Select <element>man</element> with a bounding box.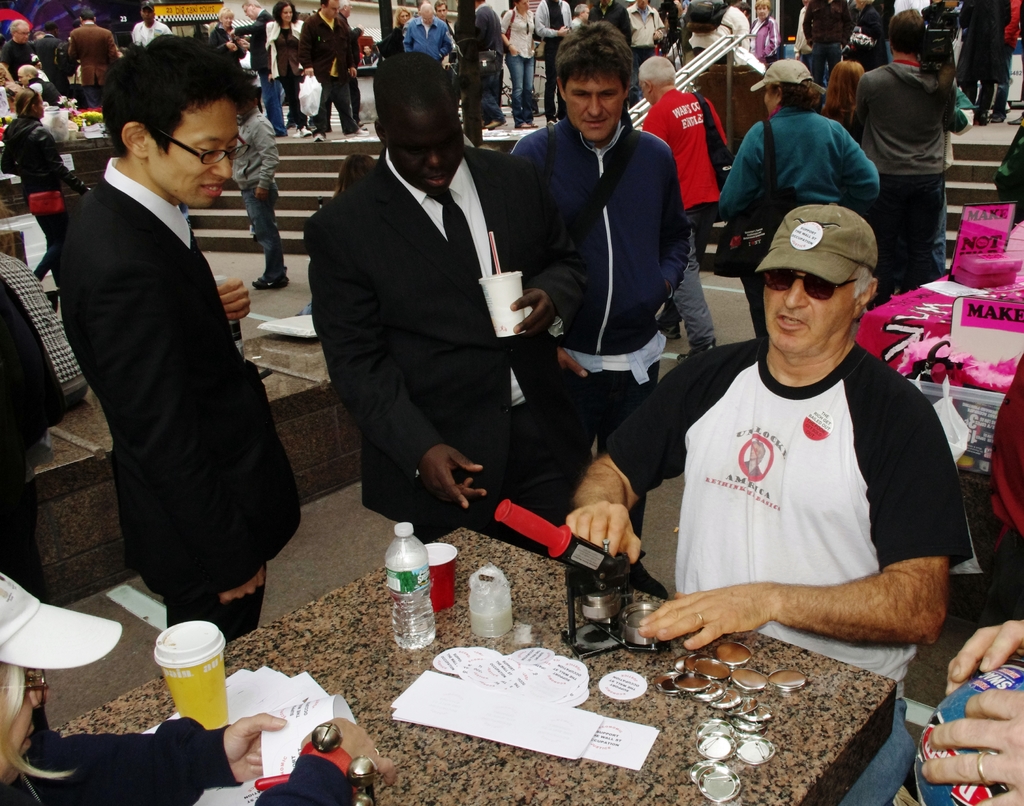
box=[35, 65, 296, 652].
